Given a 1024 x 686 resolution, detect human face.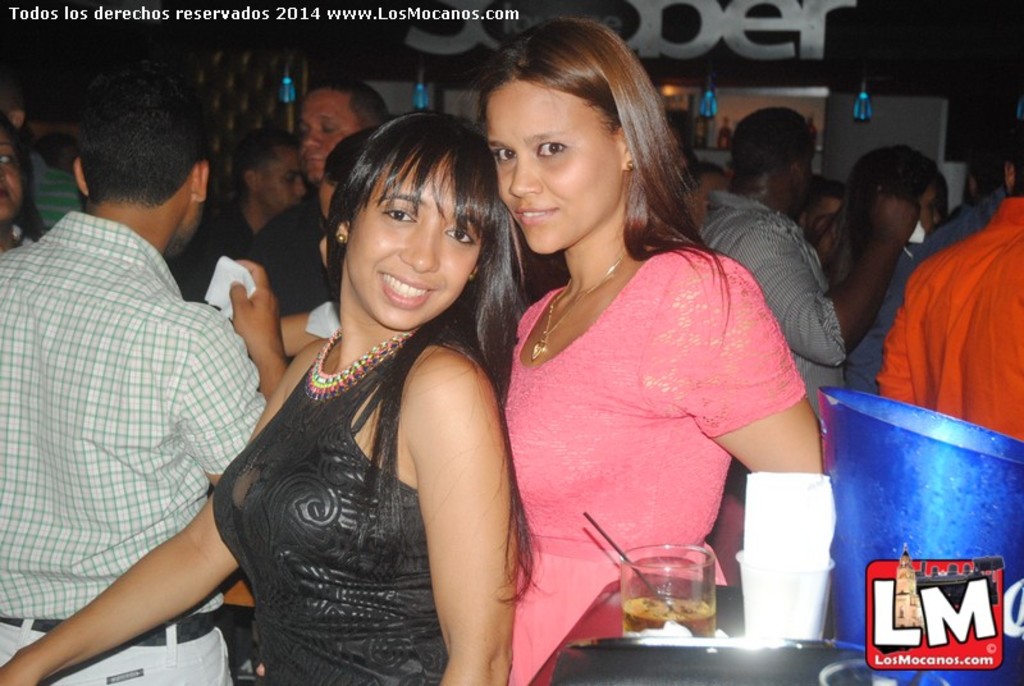
(left=490, top=83, right=620, bottom=246).
